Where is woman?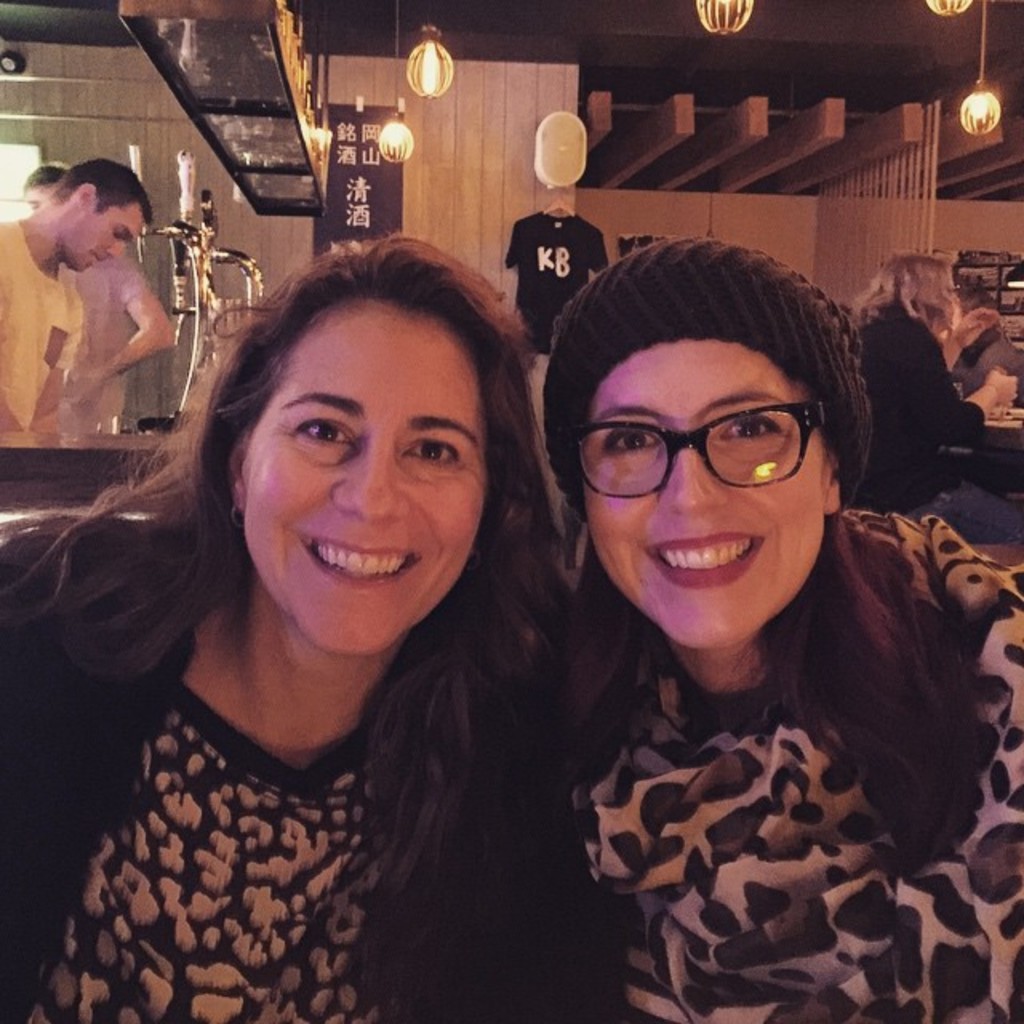
<region>0, 230, 581, 1022</region>.
